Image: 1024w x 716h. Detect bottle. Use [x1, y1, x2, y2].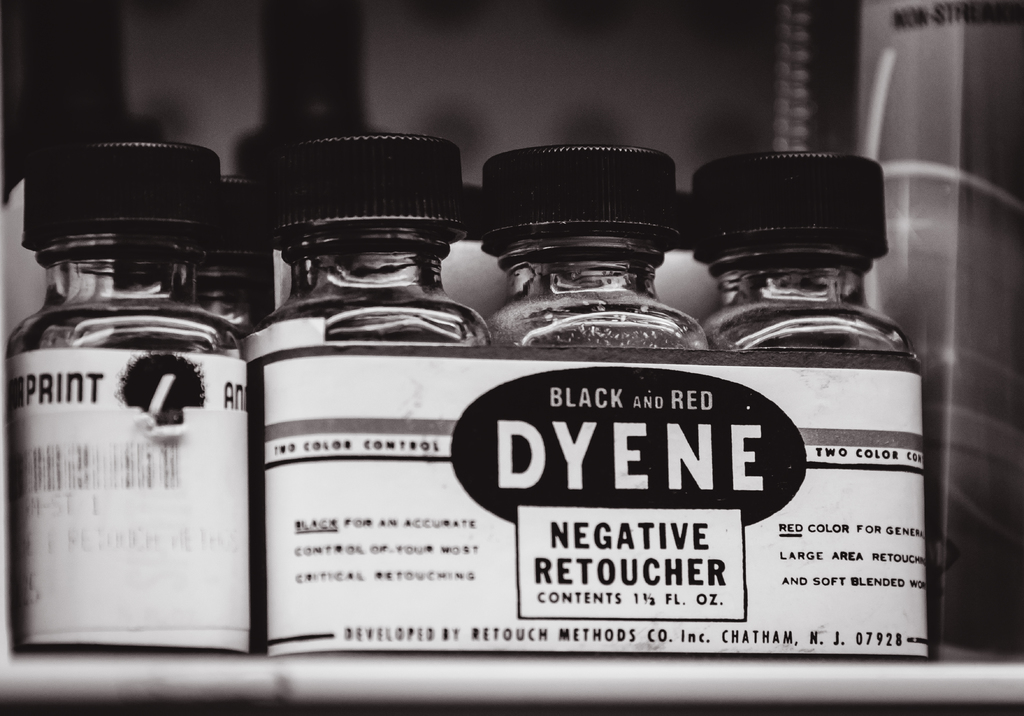
[250, 127, 487, 346].
